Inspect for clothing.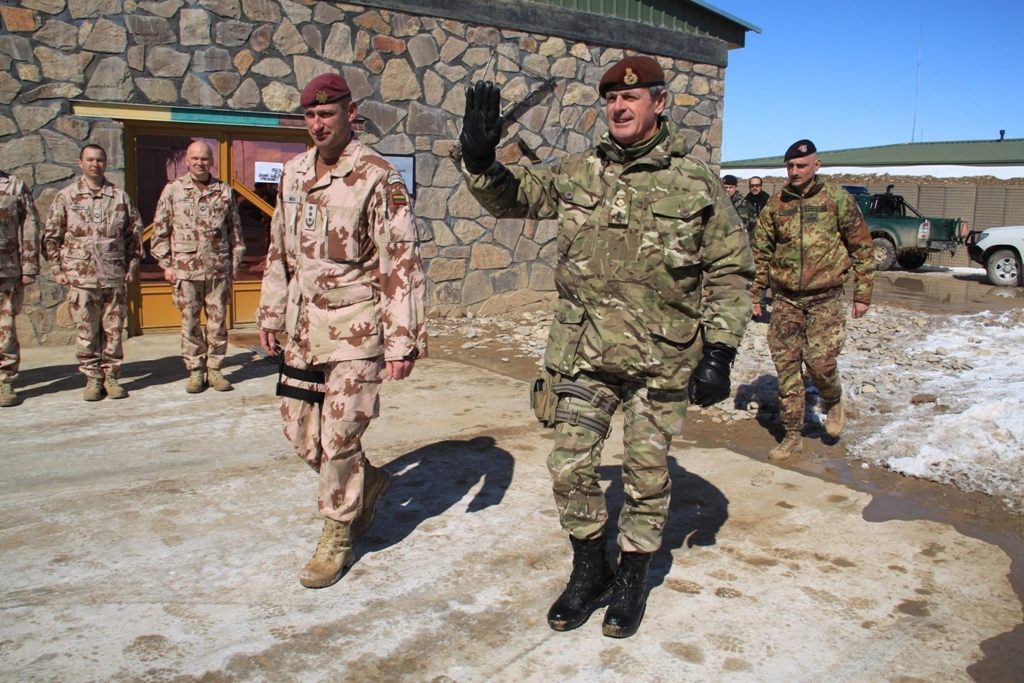
Inspection: <bbox>0, 169, 44, 382</bbox>.
